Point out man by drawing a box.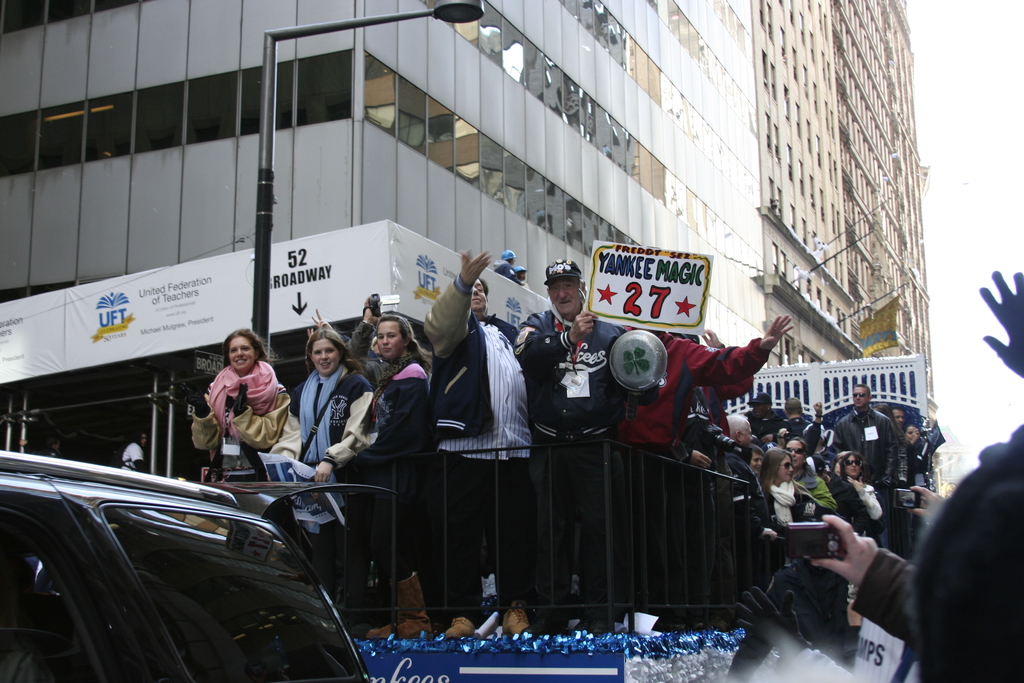
select_region(831, 381, 904, 550).
